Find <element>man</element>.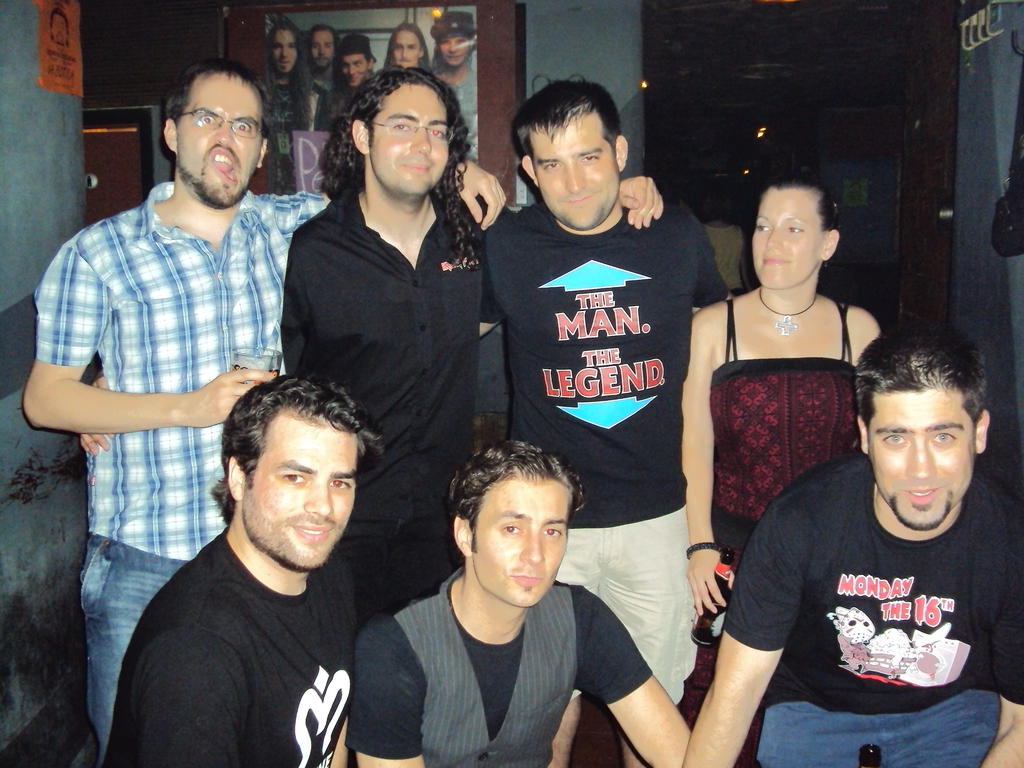
x1=334 y1=30 x2=378 y2=103.
